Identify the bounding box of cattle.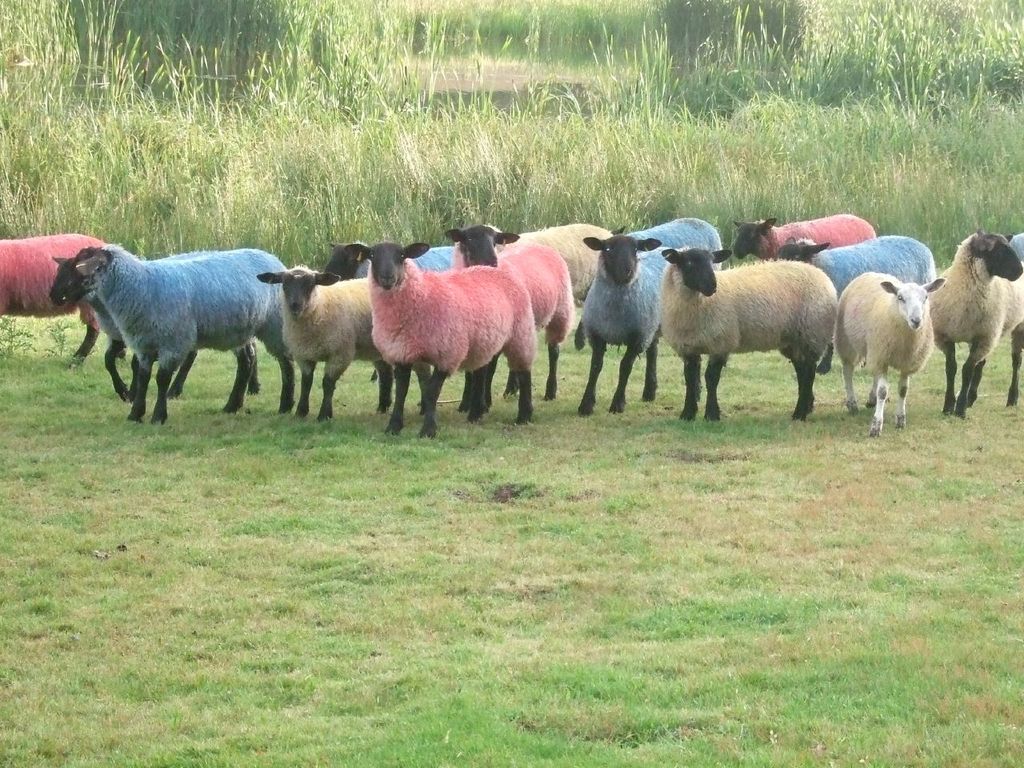
<box>57,243,293,425</box>.
